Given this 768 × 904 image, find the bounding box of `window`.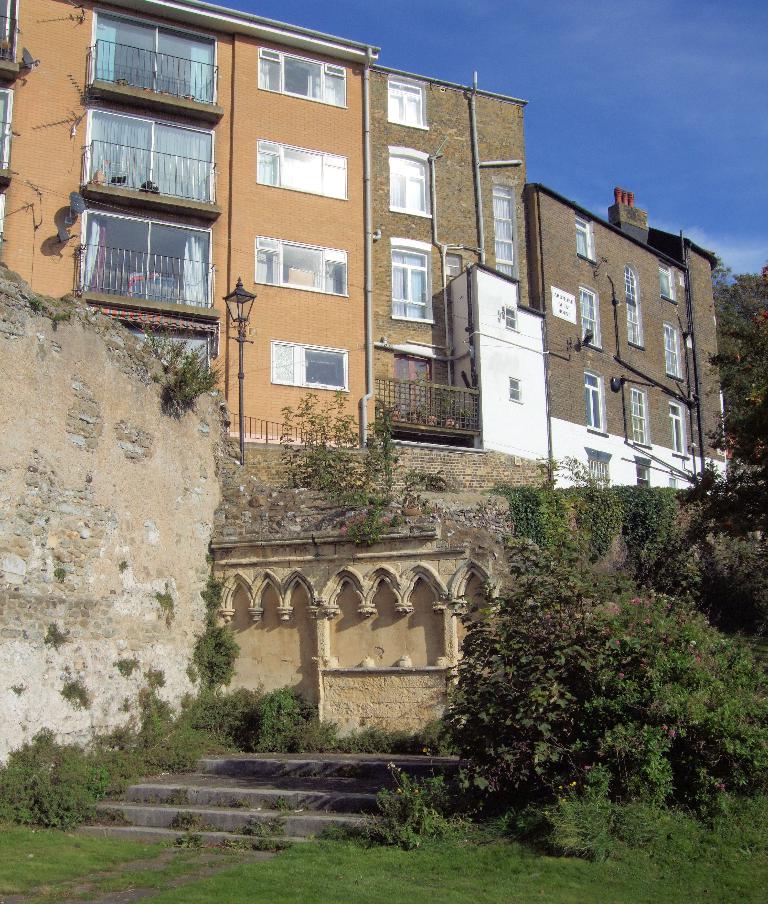
{"x1": 255, "y1": 237, "x2": 346, "y2": 294}.
